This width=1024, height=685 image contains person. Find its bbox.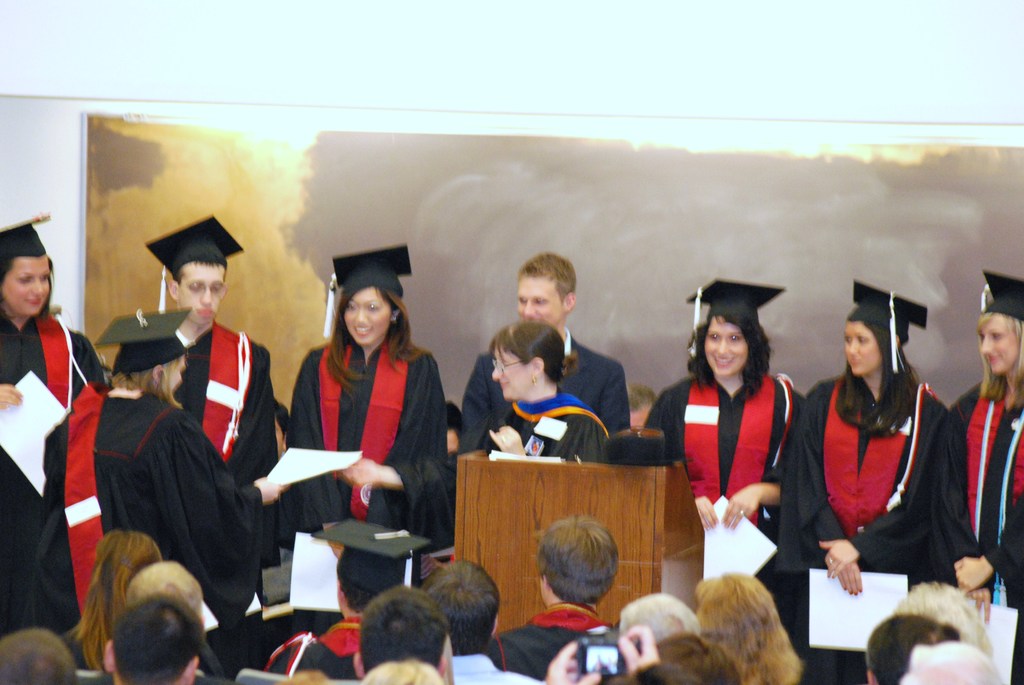
(612,587,707,636).
